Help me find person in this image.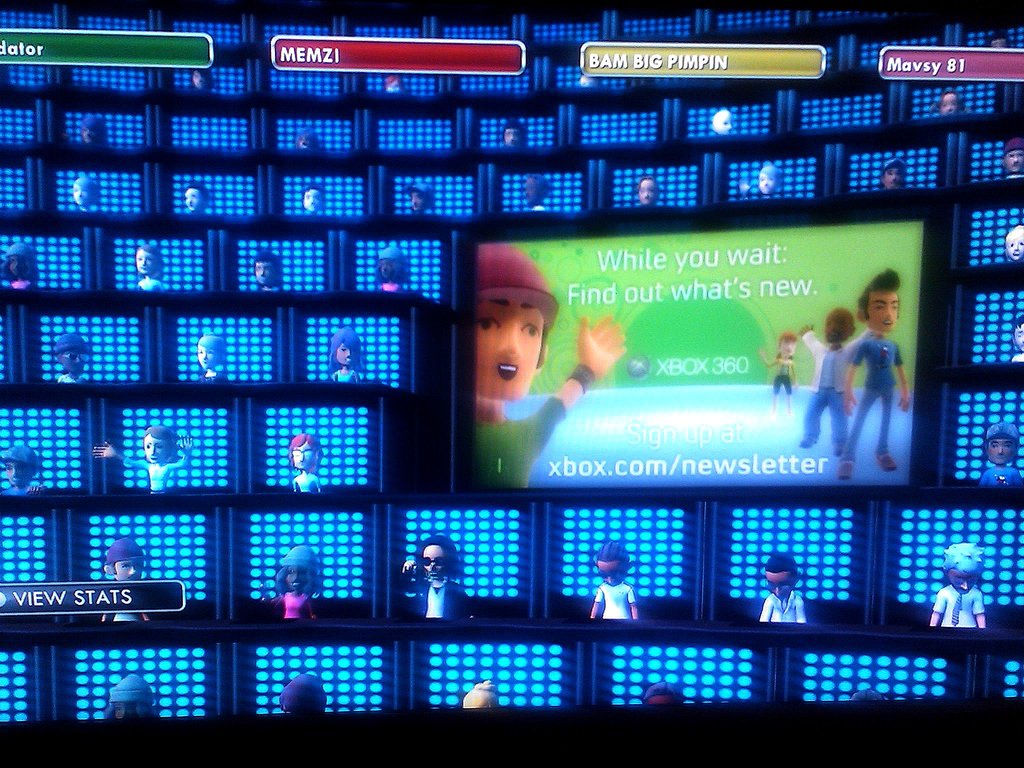
Found it: locate(303, 182, 324, 214).
